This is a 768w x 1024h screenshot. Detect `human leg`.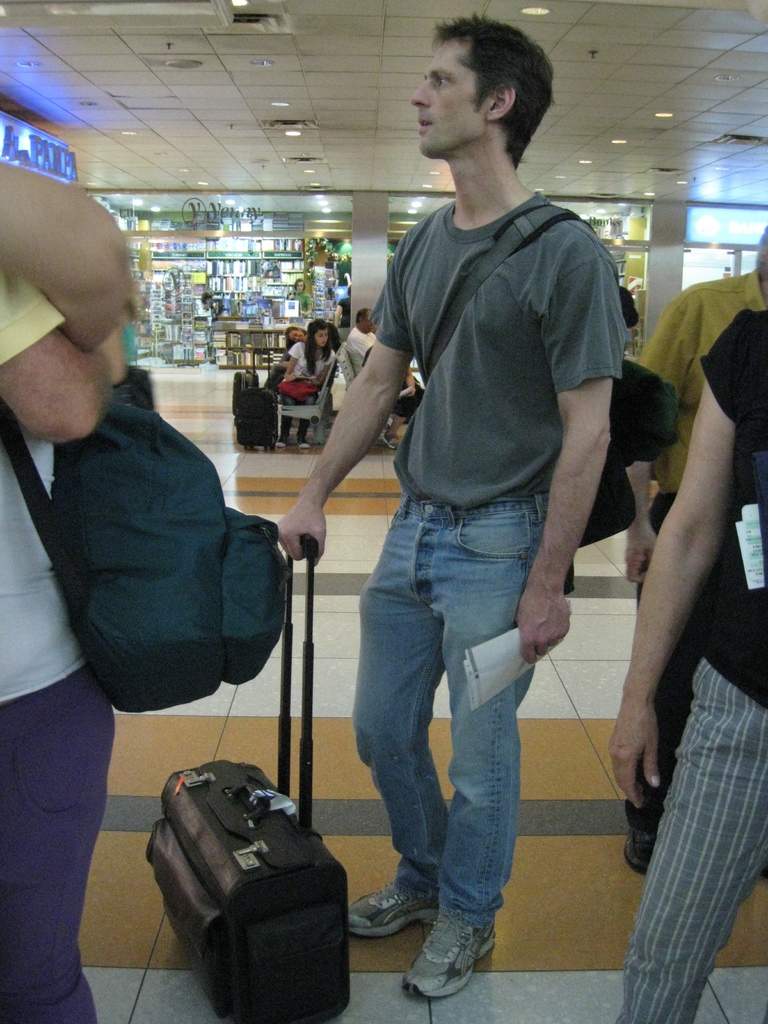
bbox=[632, 664, 767, 1023].
